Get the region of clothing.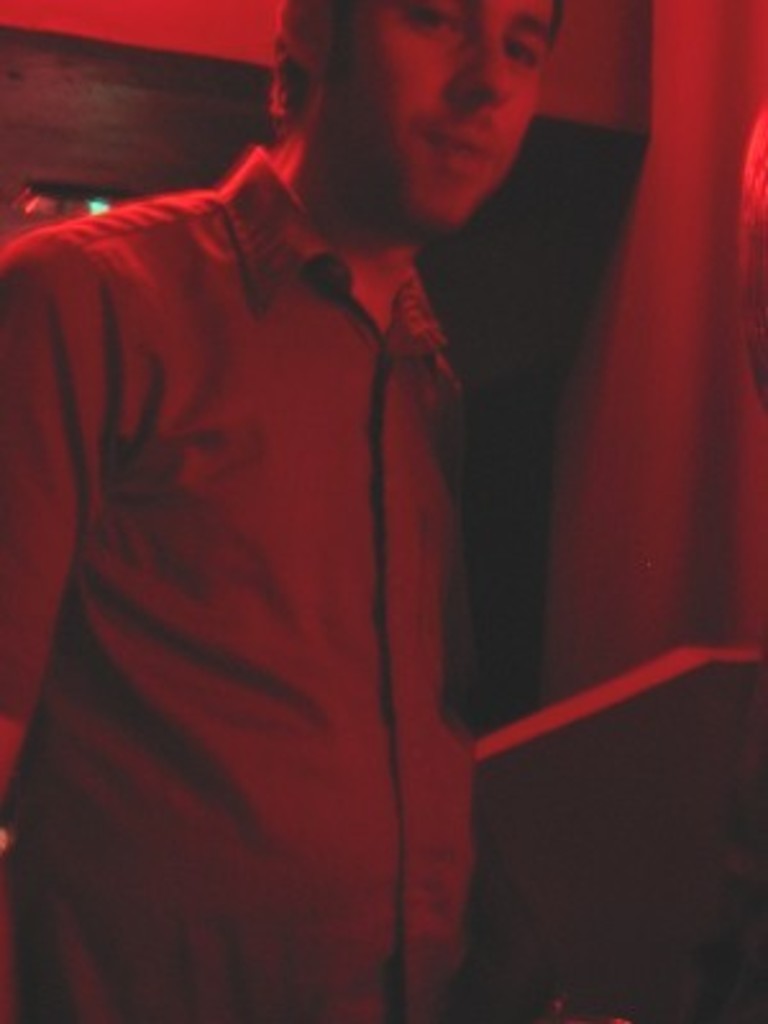
[x1=0, y1=154, x2=479, y2=1021].
